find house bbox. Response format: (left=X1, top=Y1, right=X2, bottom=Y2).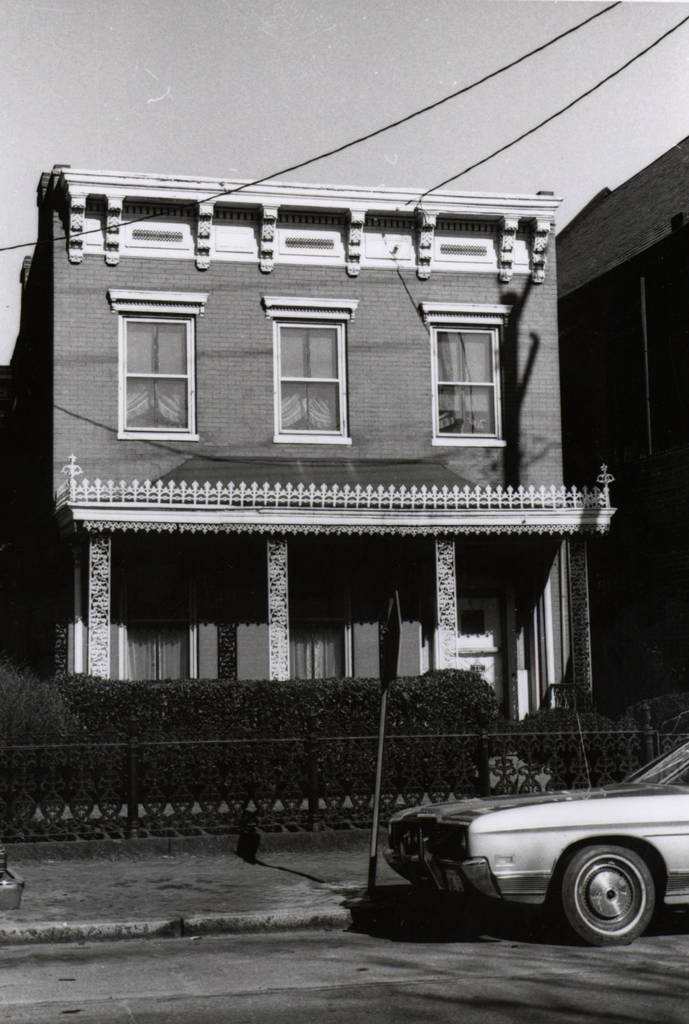
(left=0, top=162, right=619, bottom=722).
